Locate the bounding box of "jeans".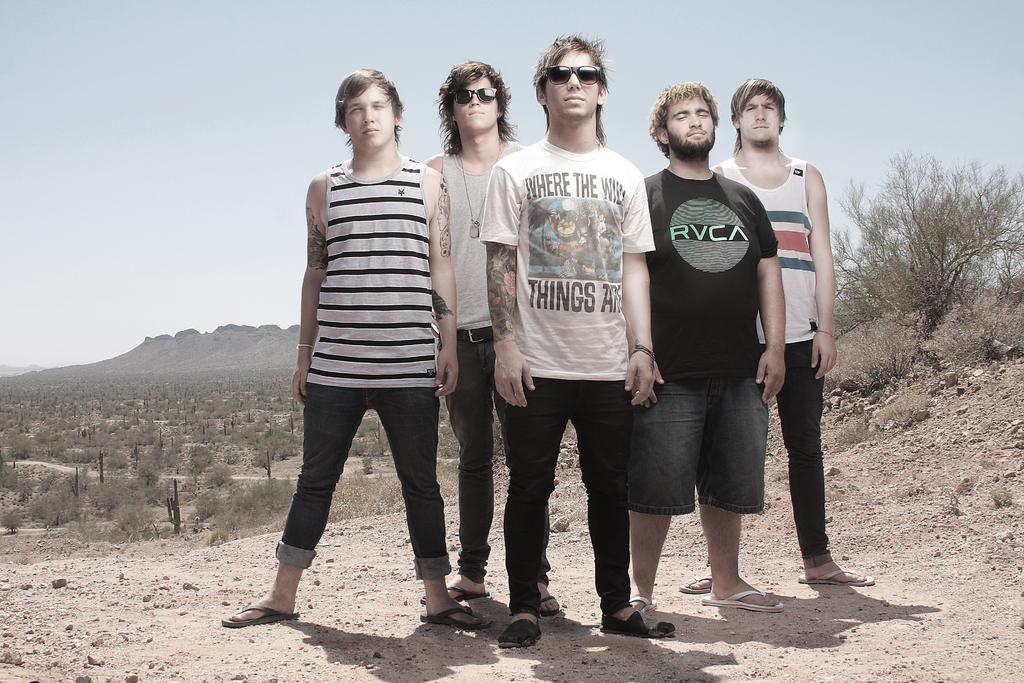
Bounding box: box(257, 394, 436, 593).
